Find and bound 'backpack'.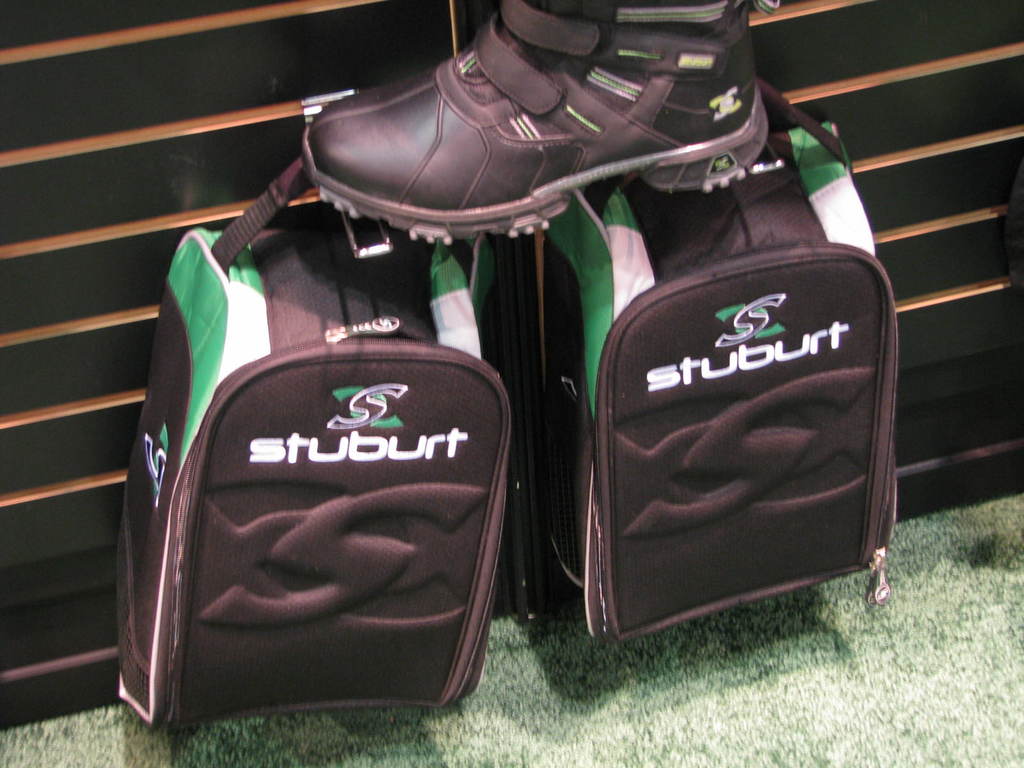
Bound: pyautogui.locateOnScreen(479, 69, 892, 651).
